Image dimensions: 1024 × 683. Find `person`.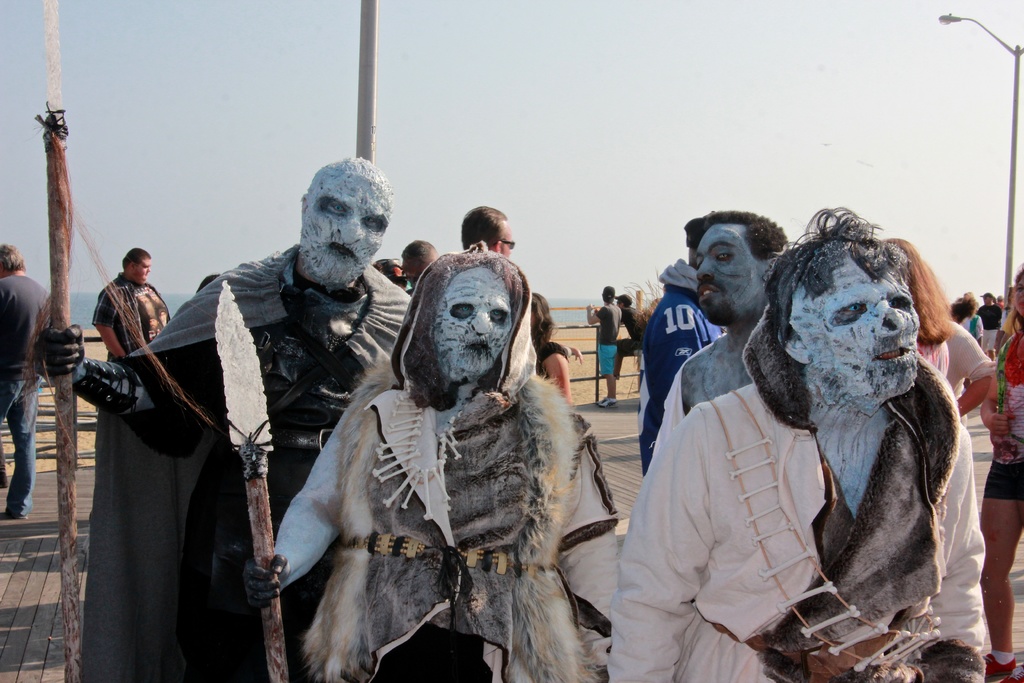
BBox(652, 211, 799, 461).
